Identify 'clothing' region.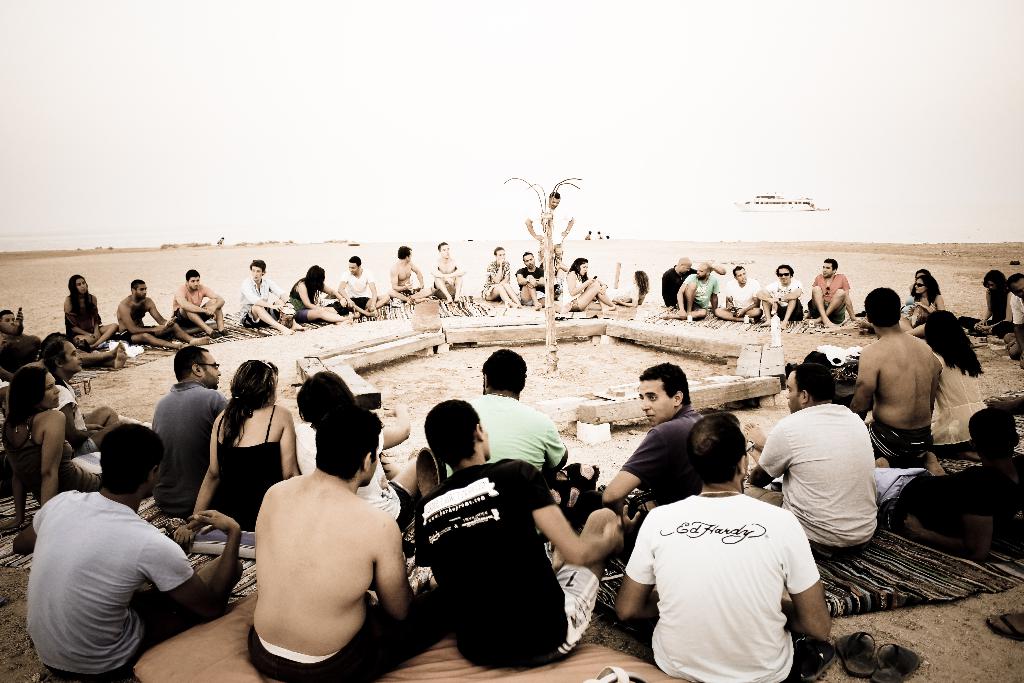
Region: crop(10, 409, 106, 492).
